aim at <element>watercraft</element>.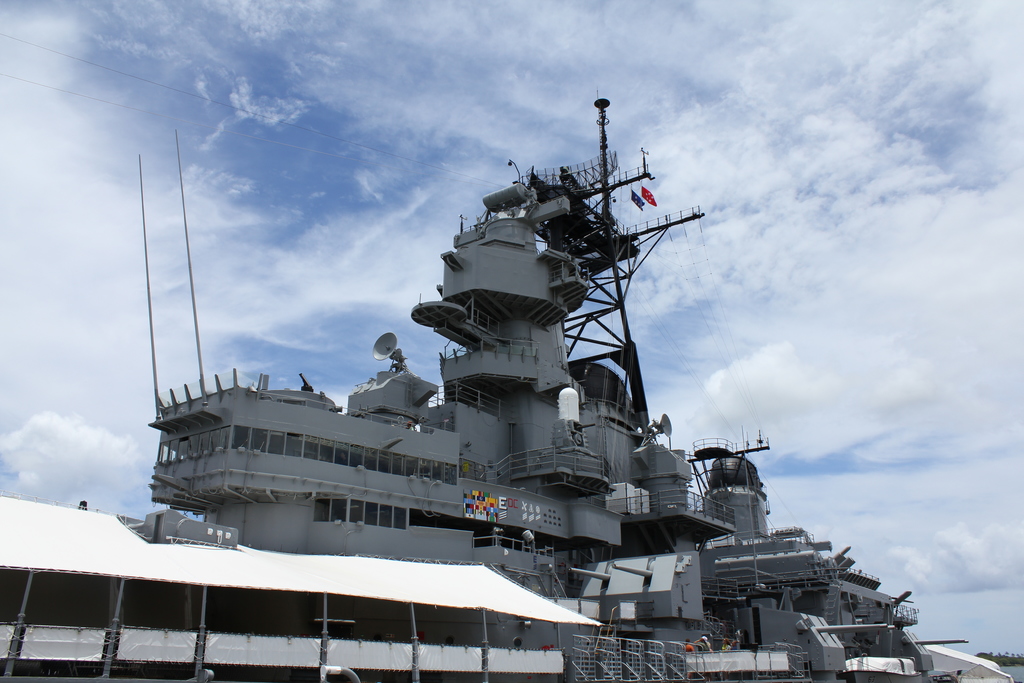
Aimed at {"left": 0, "top": 92, "right": 1016, "bottom": 682}.
